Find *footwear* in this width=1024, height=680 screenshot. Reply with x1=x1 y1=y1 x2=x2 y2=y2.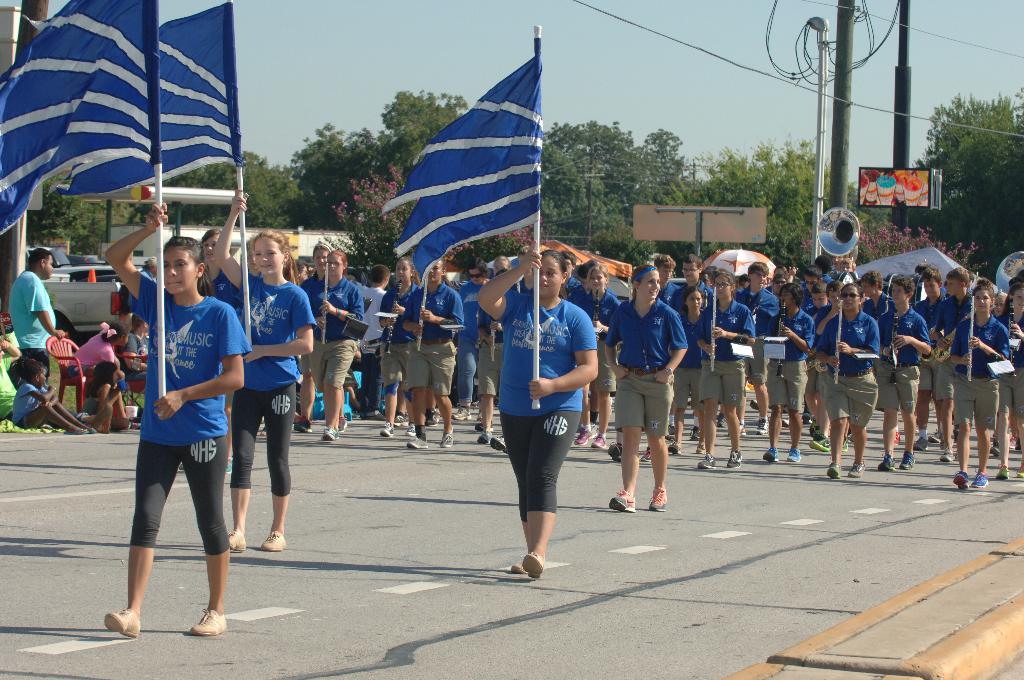
x1=168 y1=578 x2=227 y2=649.
